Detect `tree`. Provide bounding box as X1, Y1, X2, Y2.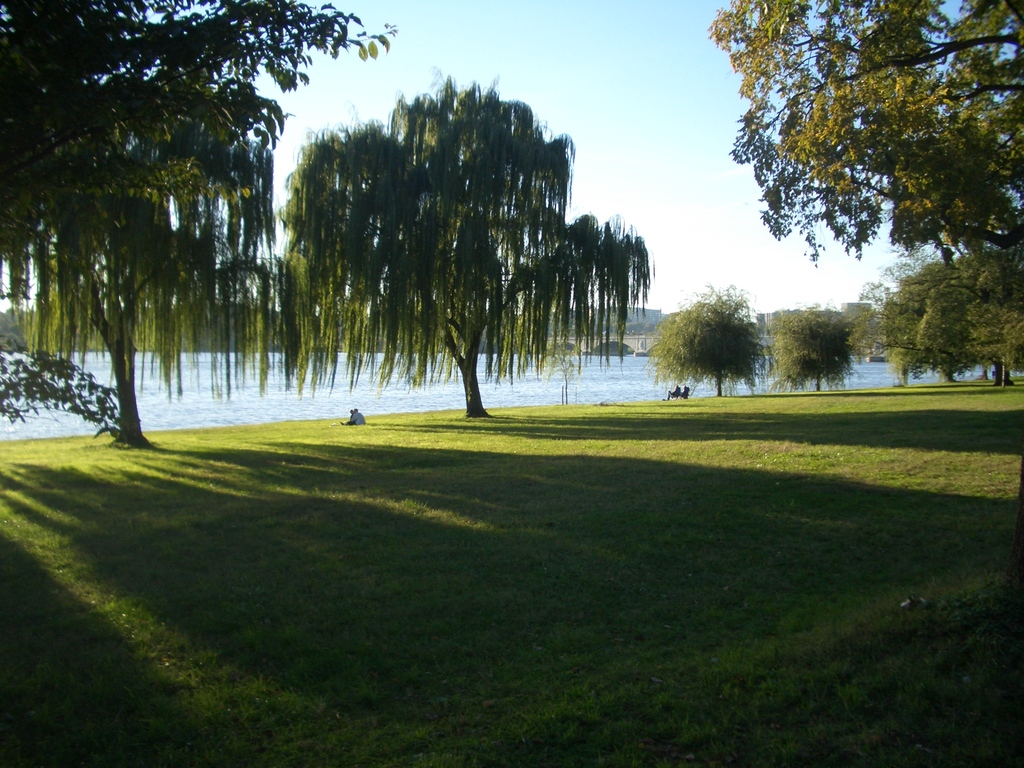
700, 0, 1023, 295.
